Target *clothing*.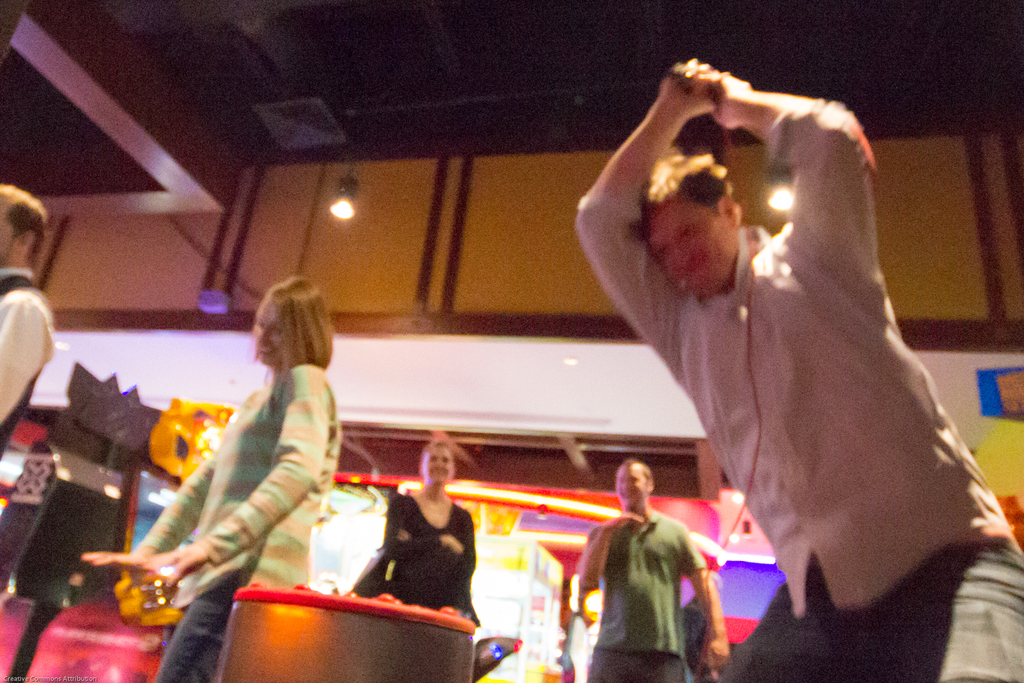
Target region: left=124, top=359, right=323, bottom=682.
